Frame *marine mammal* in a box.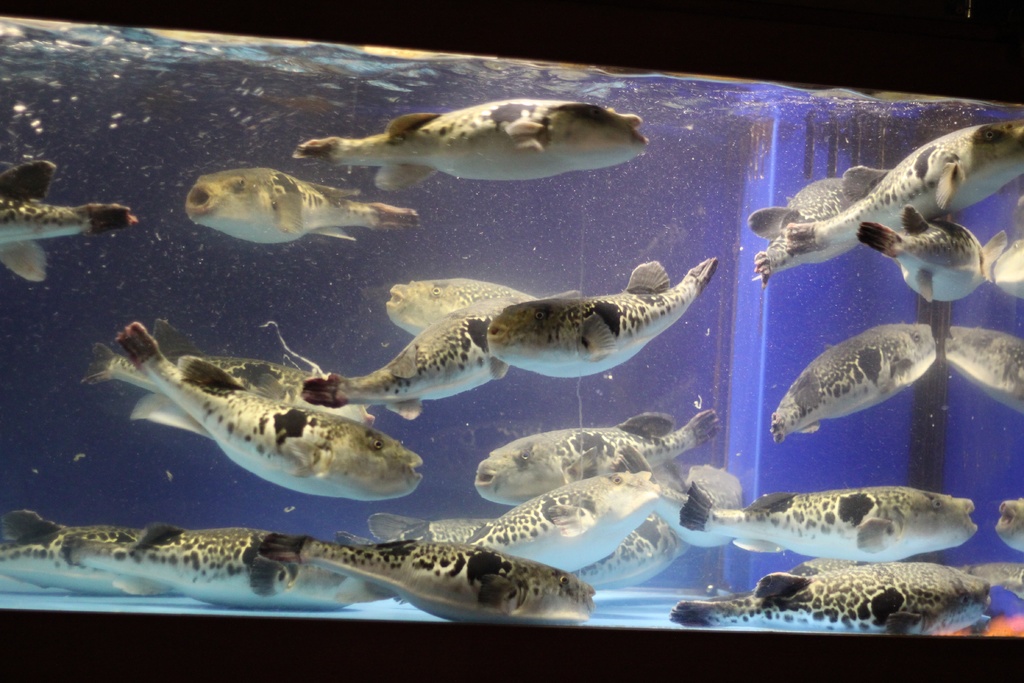
x1=494 y1=256 x2=718 y2=378.
